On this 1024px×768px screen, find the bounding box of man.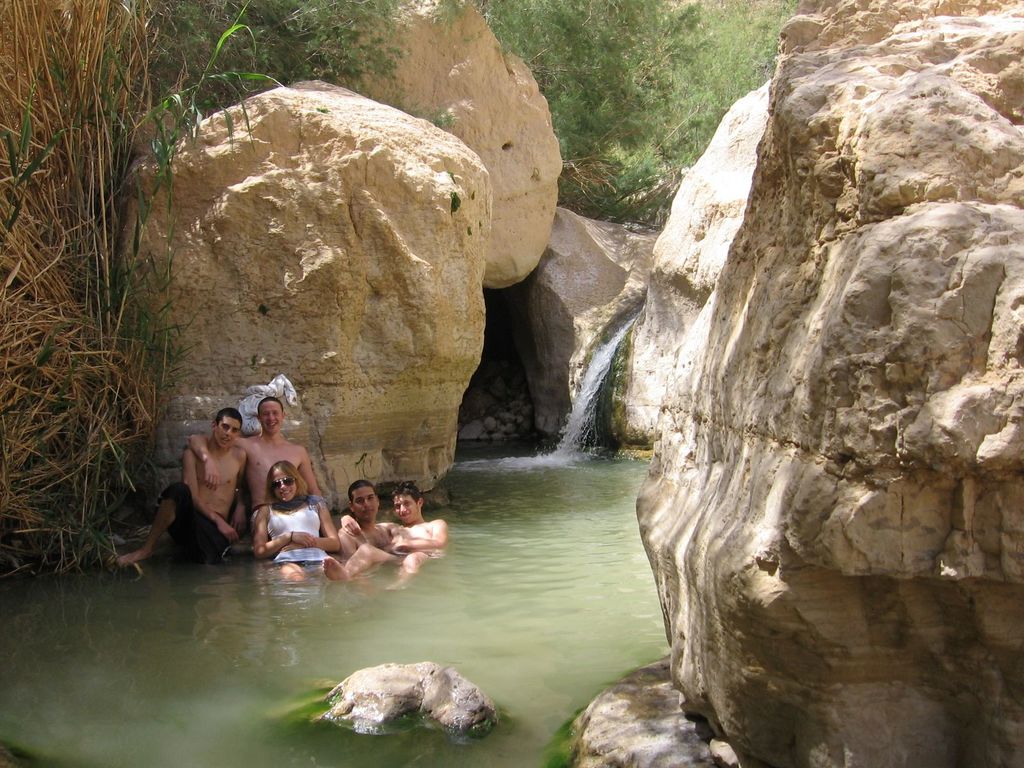
Bounding box: 314/484/455/582.
